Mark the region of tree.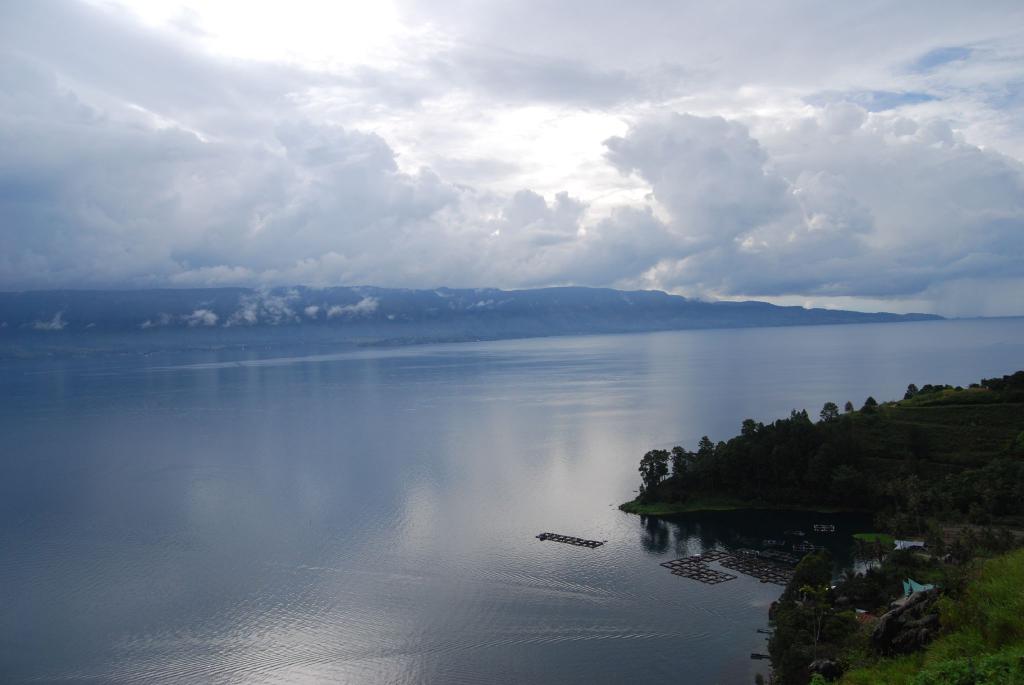
Region: 820, 401, 840, 421.
